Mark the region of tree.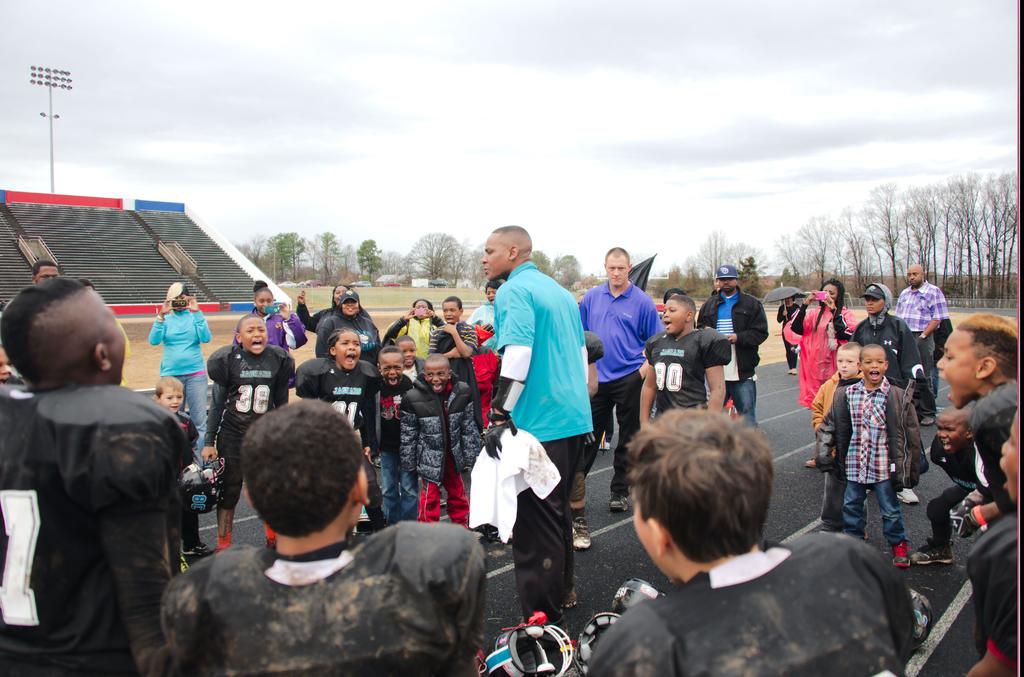
Region: rect(867, 176, 906, 296).
